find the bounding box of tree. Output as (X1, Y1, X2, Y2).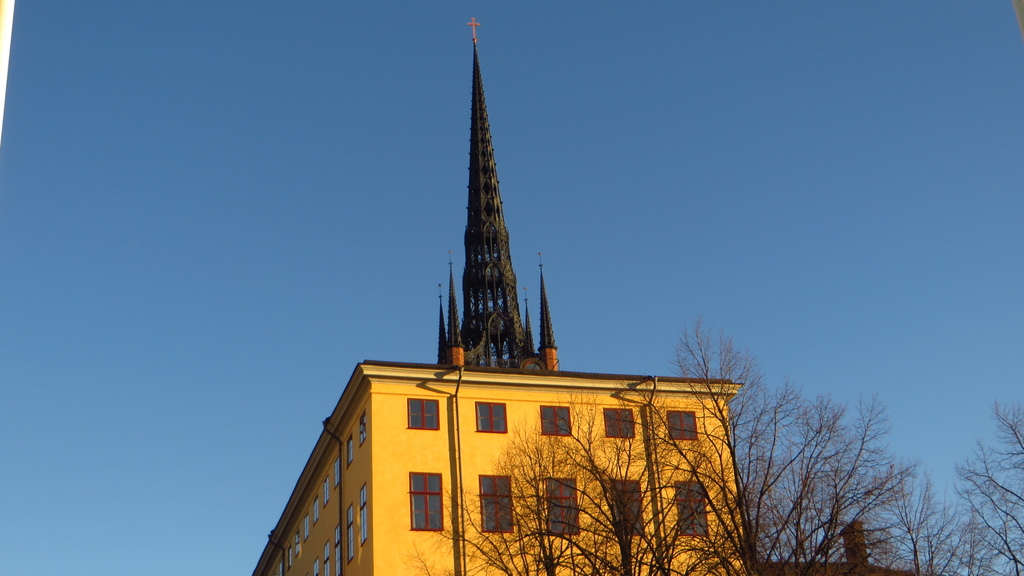
(422, 311, 934, 573).
